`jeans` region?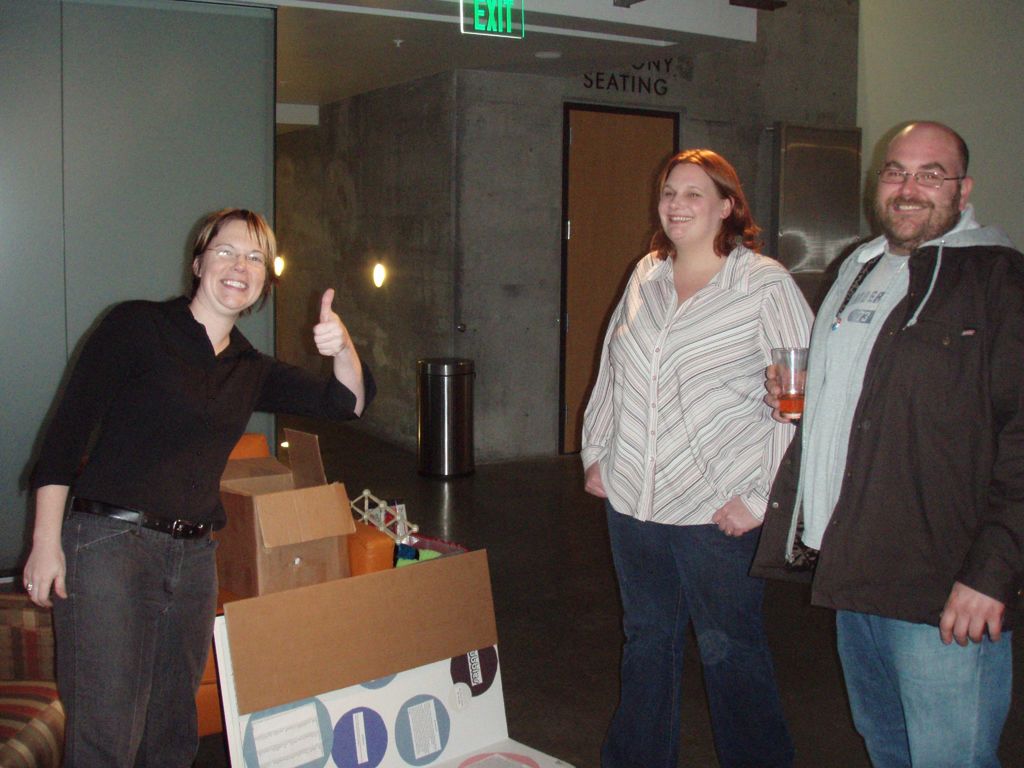
<bbox>826, 596, 1006, 762</bbox>
